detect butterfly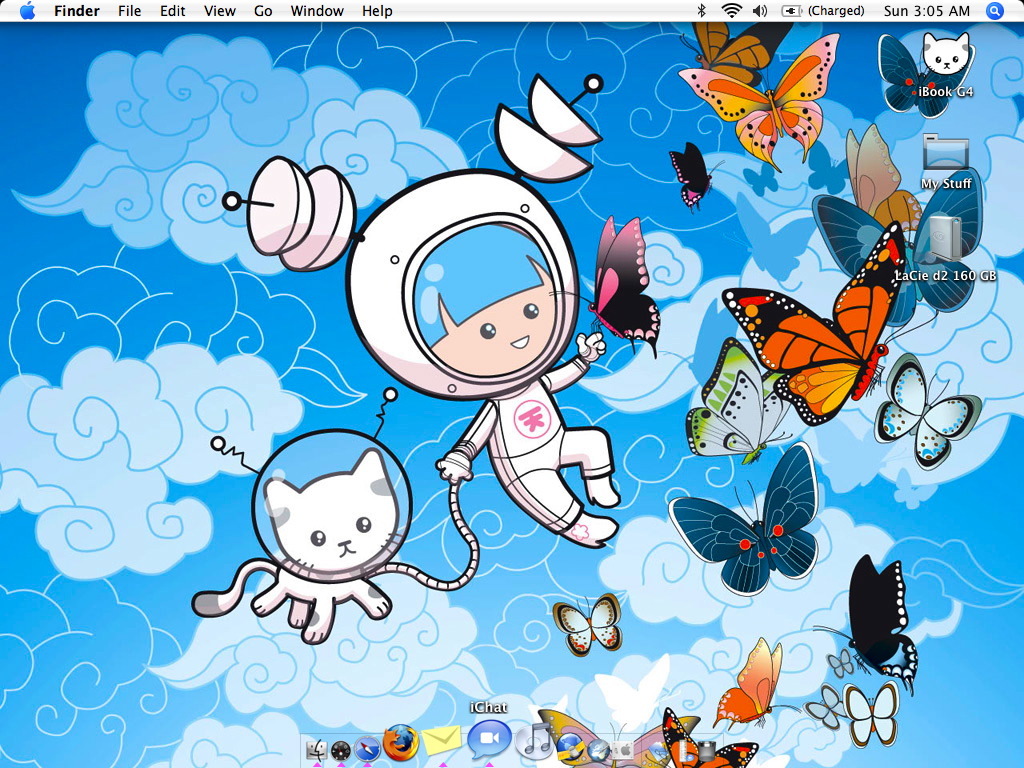
x1=661, y1=703, x2=762, y2=766
